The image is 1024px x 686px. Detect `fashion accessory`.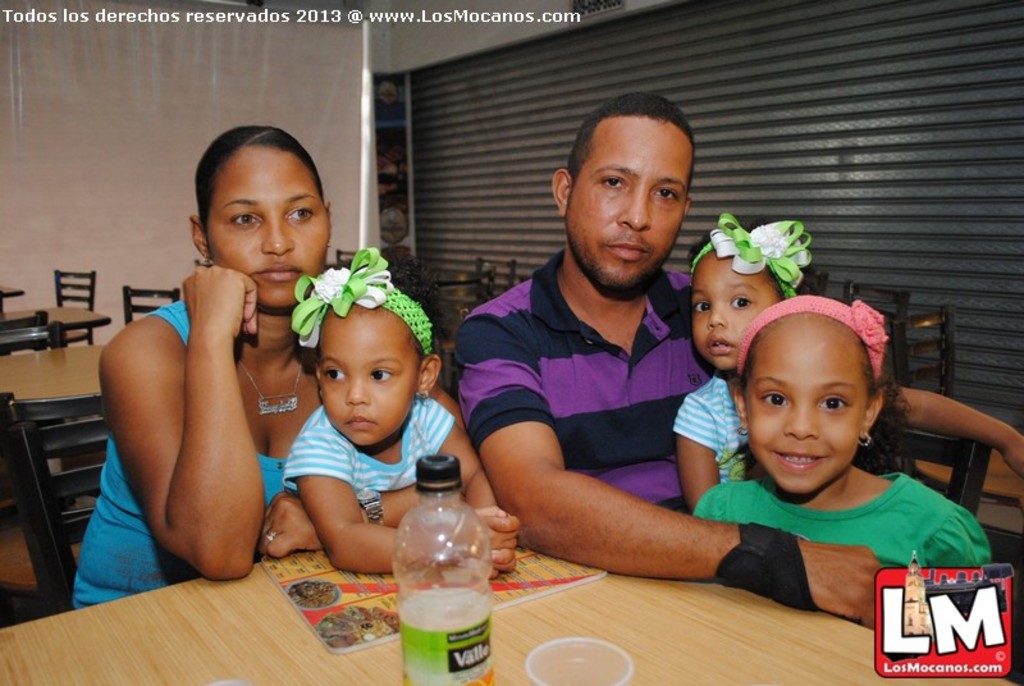
Detection: {"x1": 264, "y1": 530, "x2": 278, "y2": 545}.
